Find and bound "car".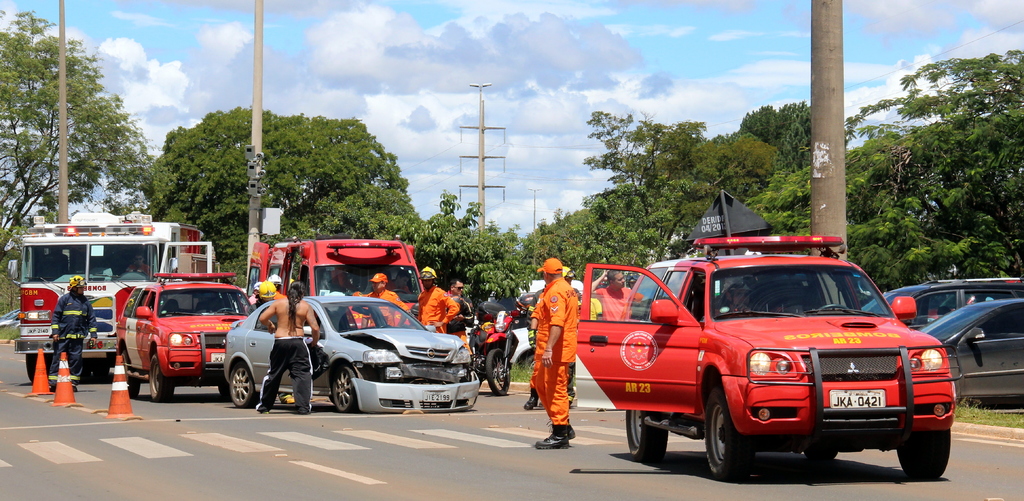
Bound: left=228, top=296, right=479, bottom=418.
